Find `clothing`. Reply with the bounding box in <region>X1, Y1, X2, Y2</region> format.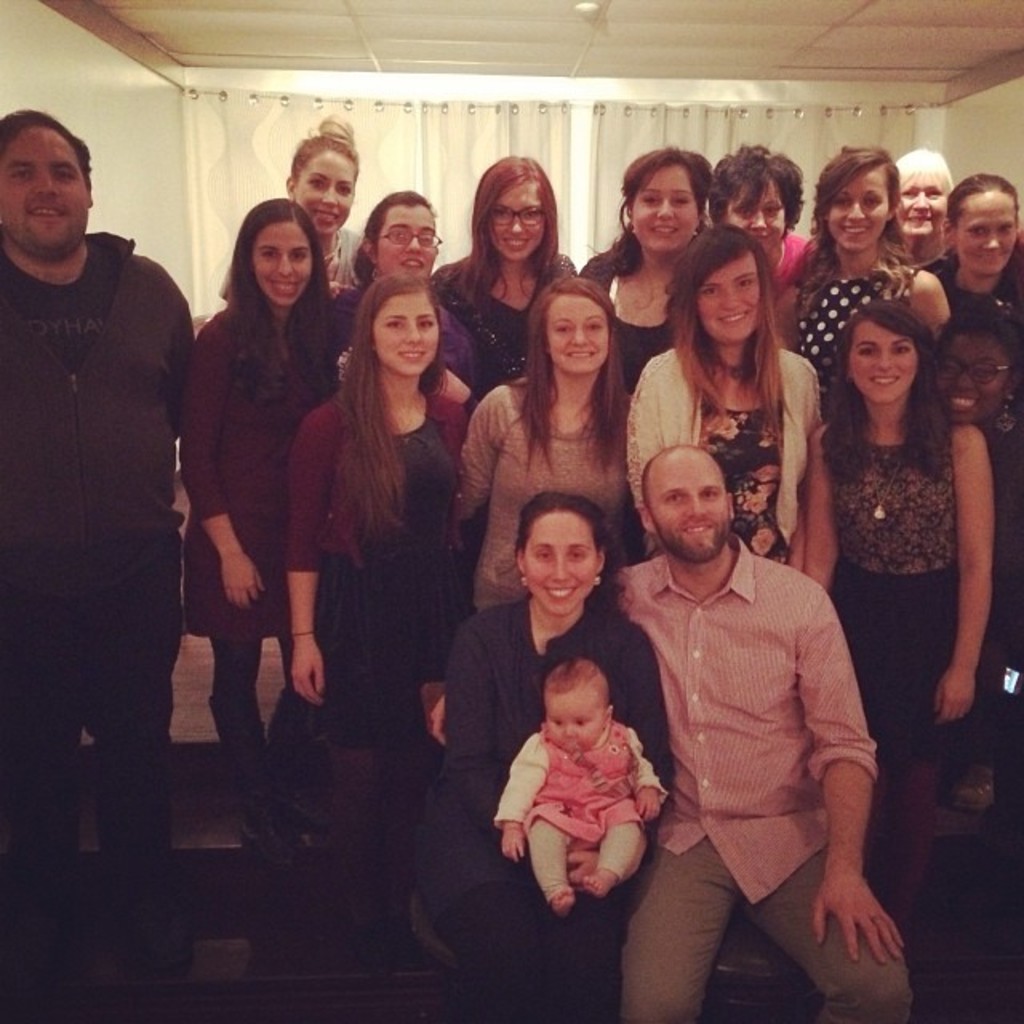
<region>437, 603, 682, 1022</region>.
